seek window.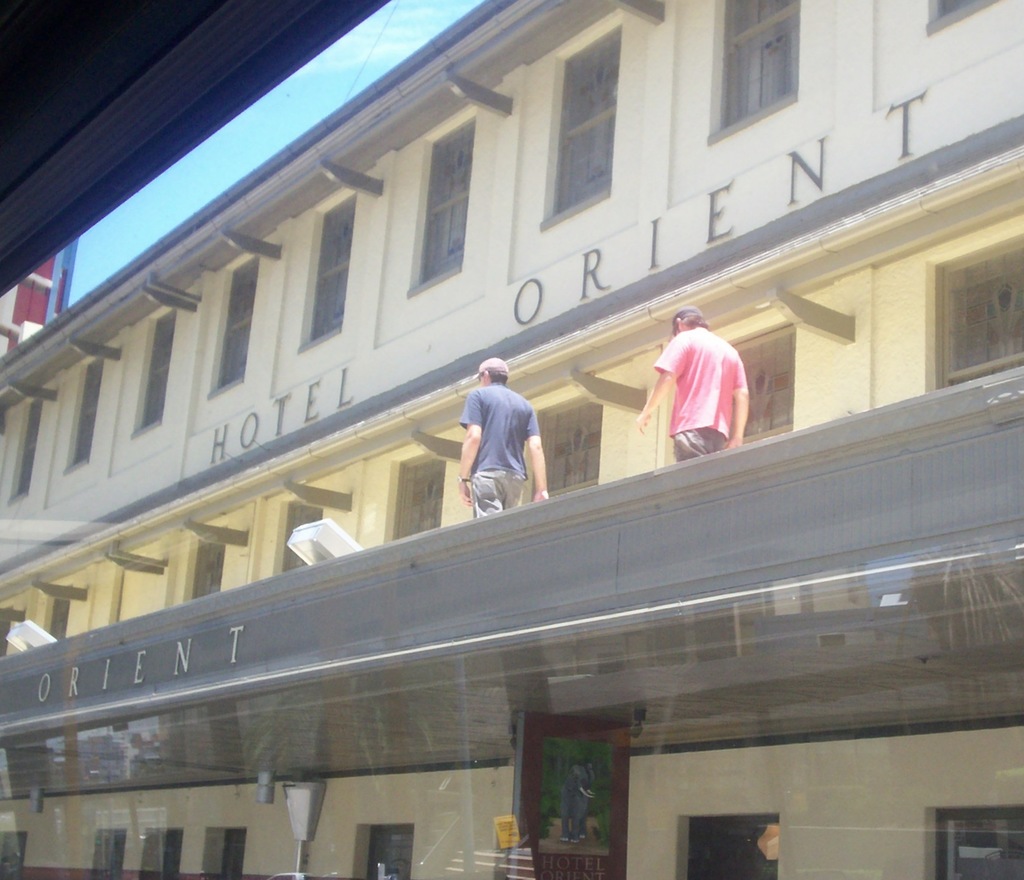
BBox(278, 493, 332, 572).
